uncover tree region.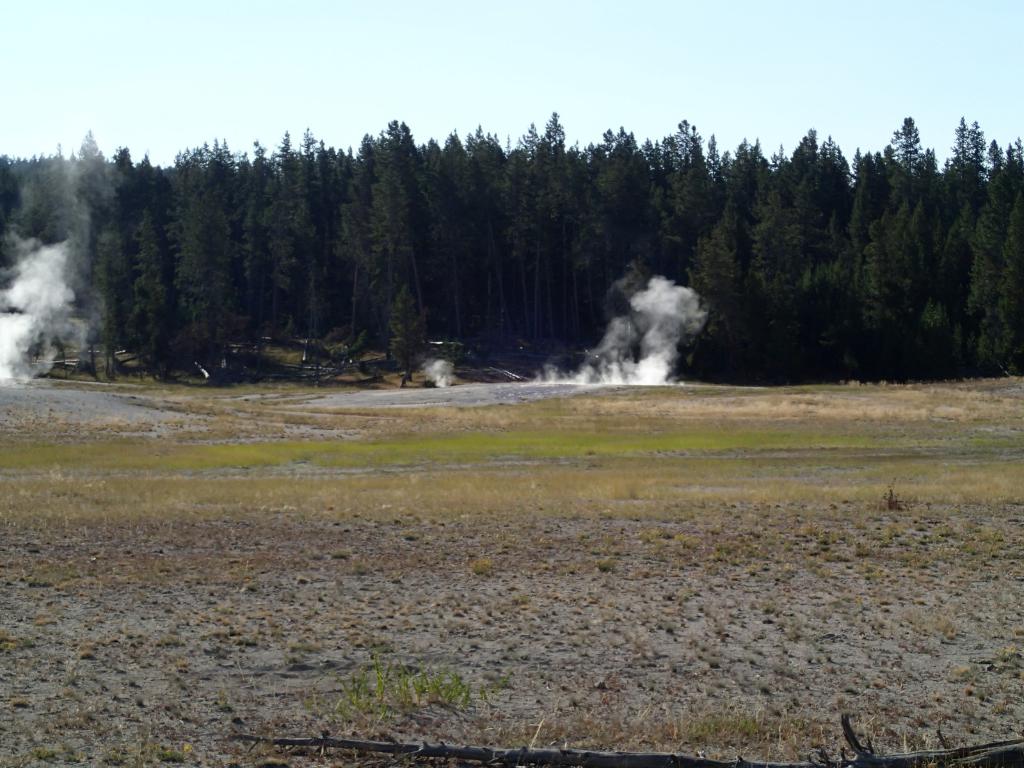
Uncovered: box(369, 100, 437, 406).
